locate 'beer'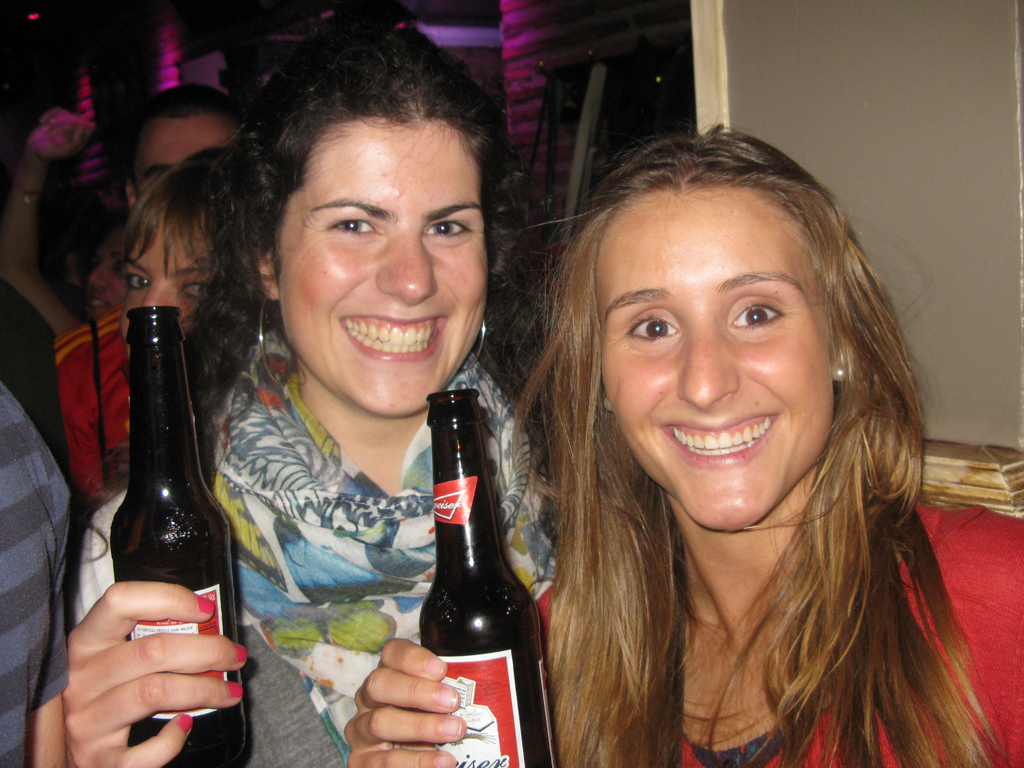
(x1=99, y1=302, x2=246, y2=767)
